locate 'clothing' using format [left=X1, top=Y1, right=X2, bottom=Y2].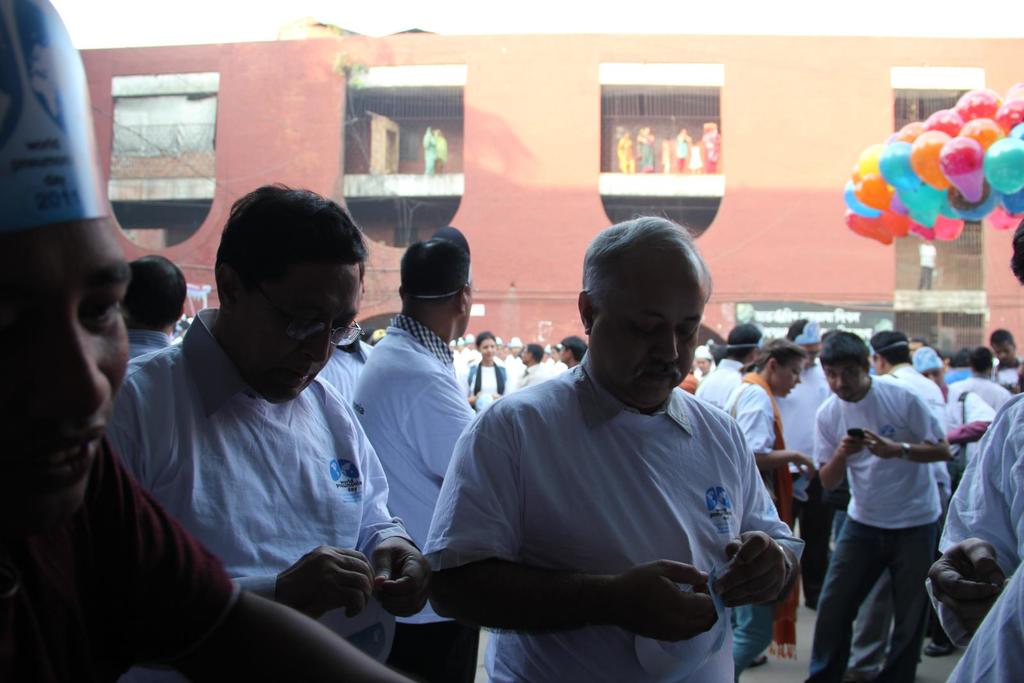
[left=687, top=145, right=702, bottom=170].
